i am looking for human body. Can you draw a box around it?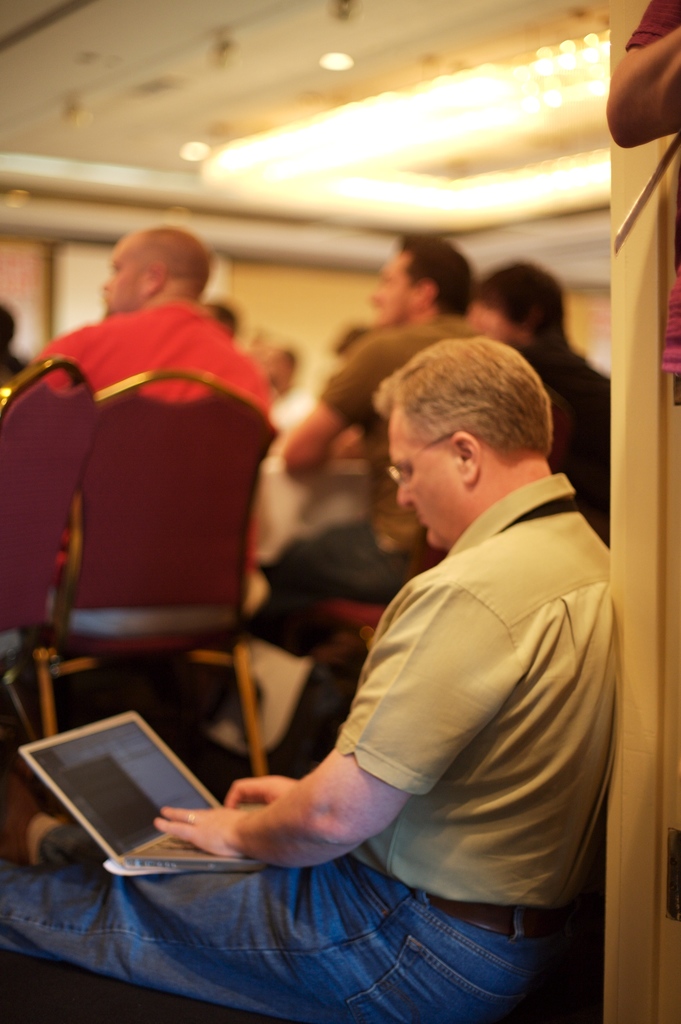
Sure, the bounding box is bbox=(477, 259, 610, 532).
